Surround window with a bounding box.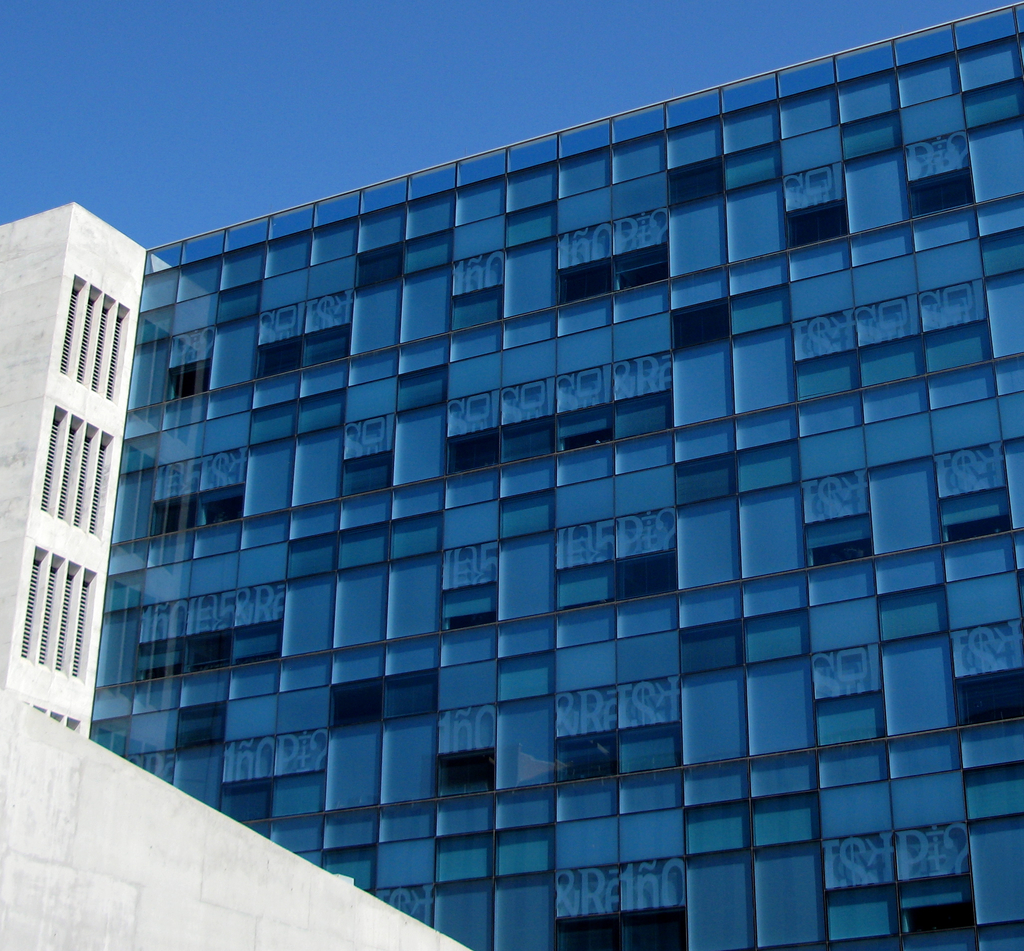
(141,469,254,549).
